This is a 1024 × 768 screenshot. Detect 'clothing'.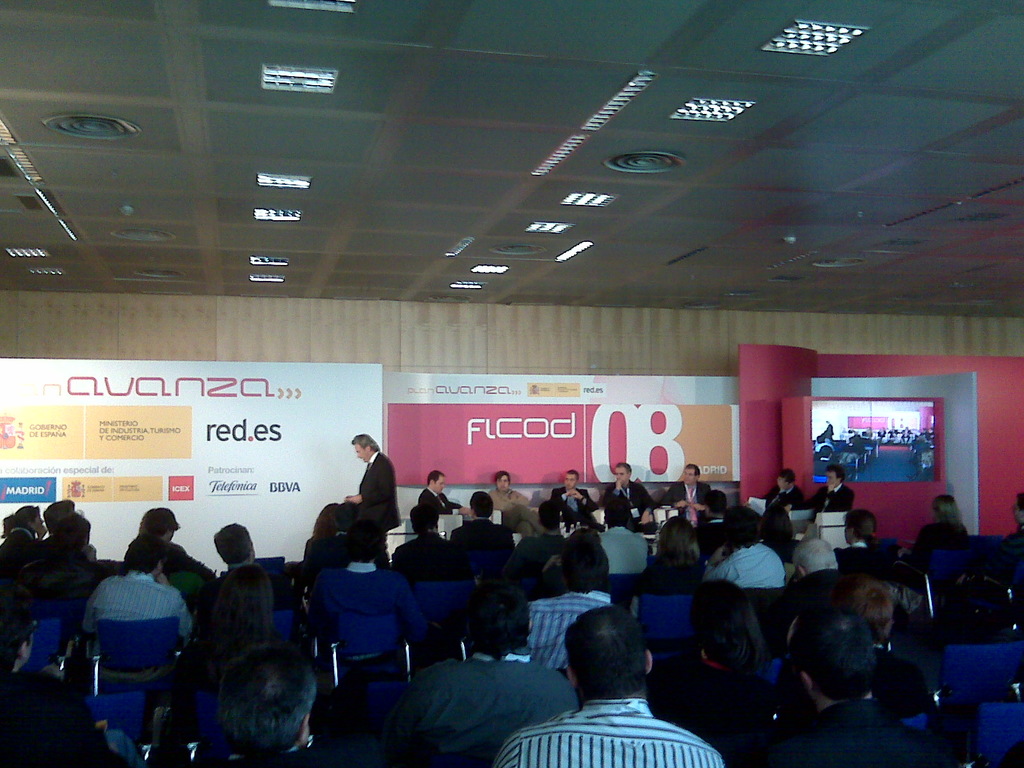
l=412, t=484, r=458, b=522.
